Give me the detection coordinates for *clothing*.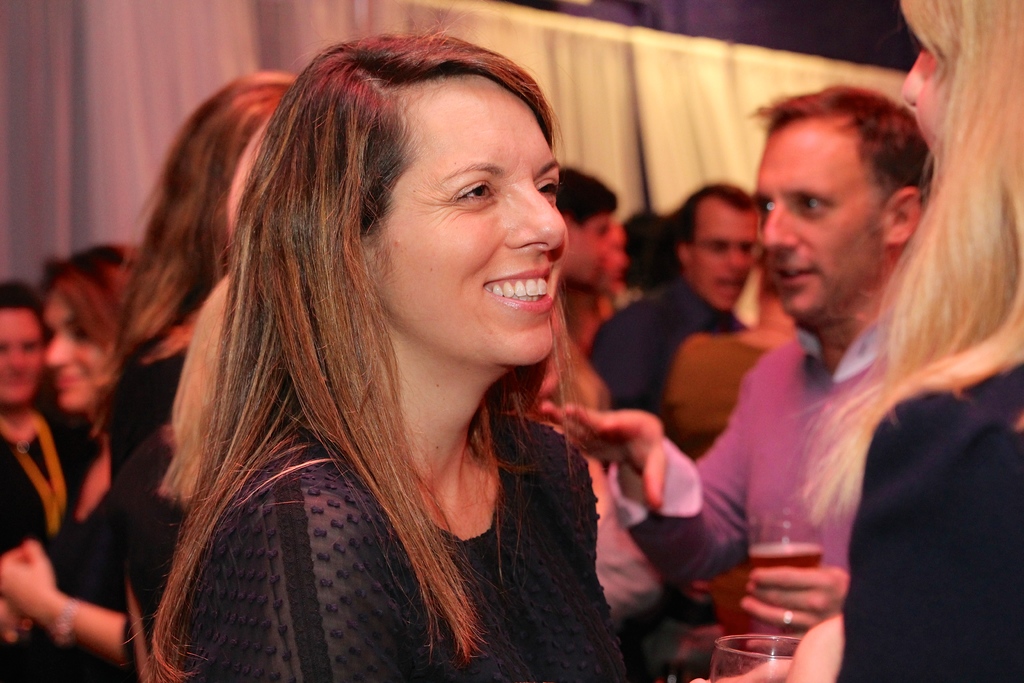
region(0, 416, 101, 682).
